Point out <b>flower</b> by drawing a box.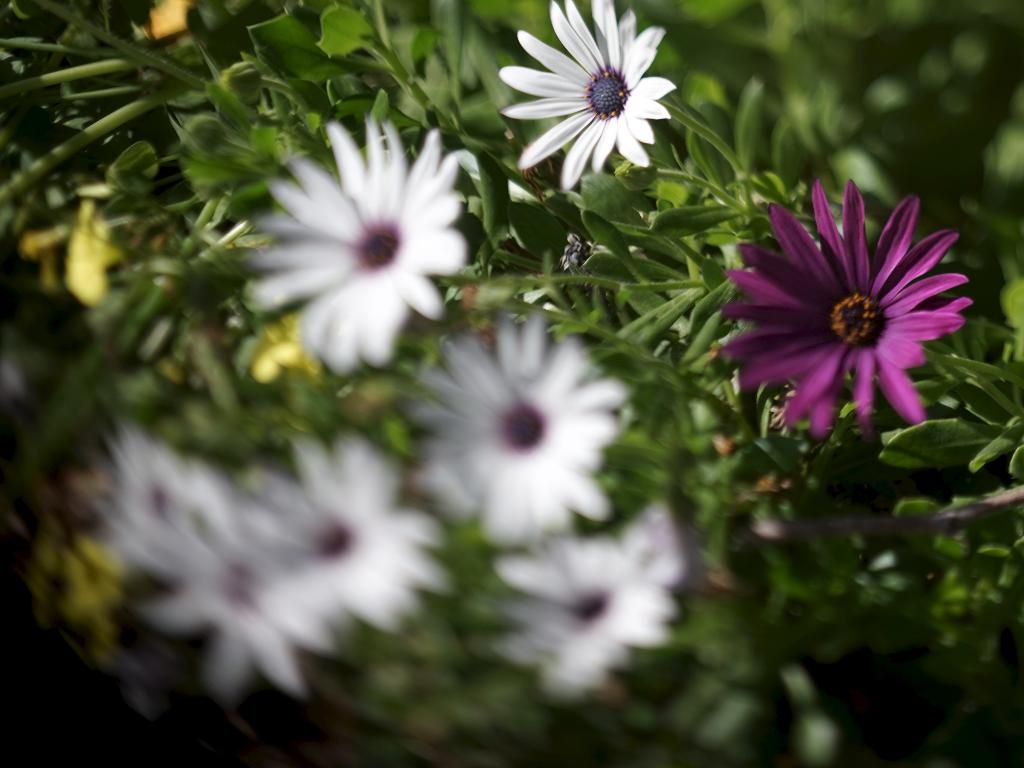
[left=711, top=181, right=969, bottom=448].
